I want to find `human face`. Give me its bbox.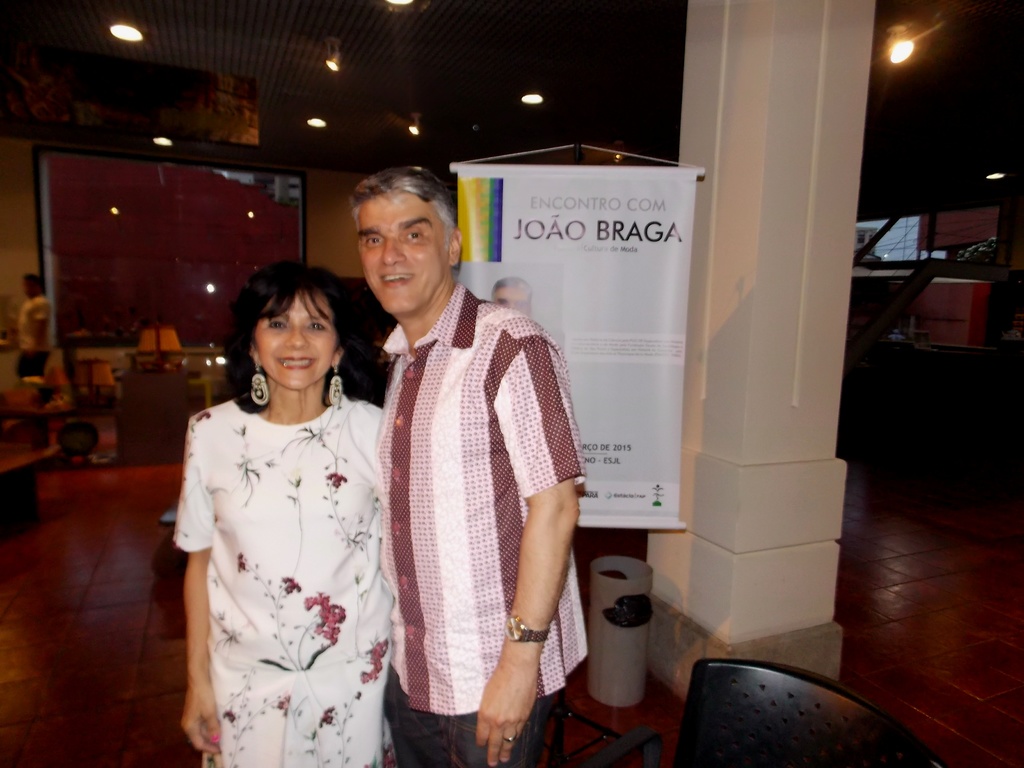
[x1=254, y1=290, x2=340, y2=394].
